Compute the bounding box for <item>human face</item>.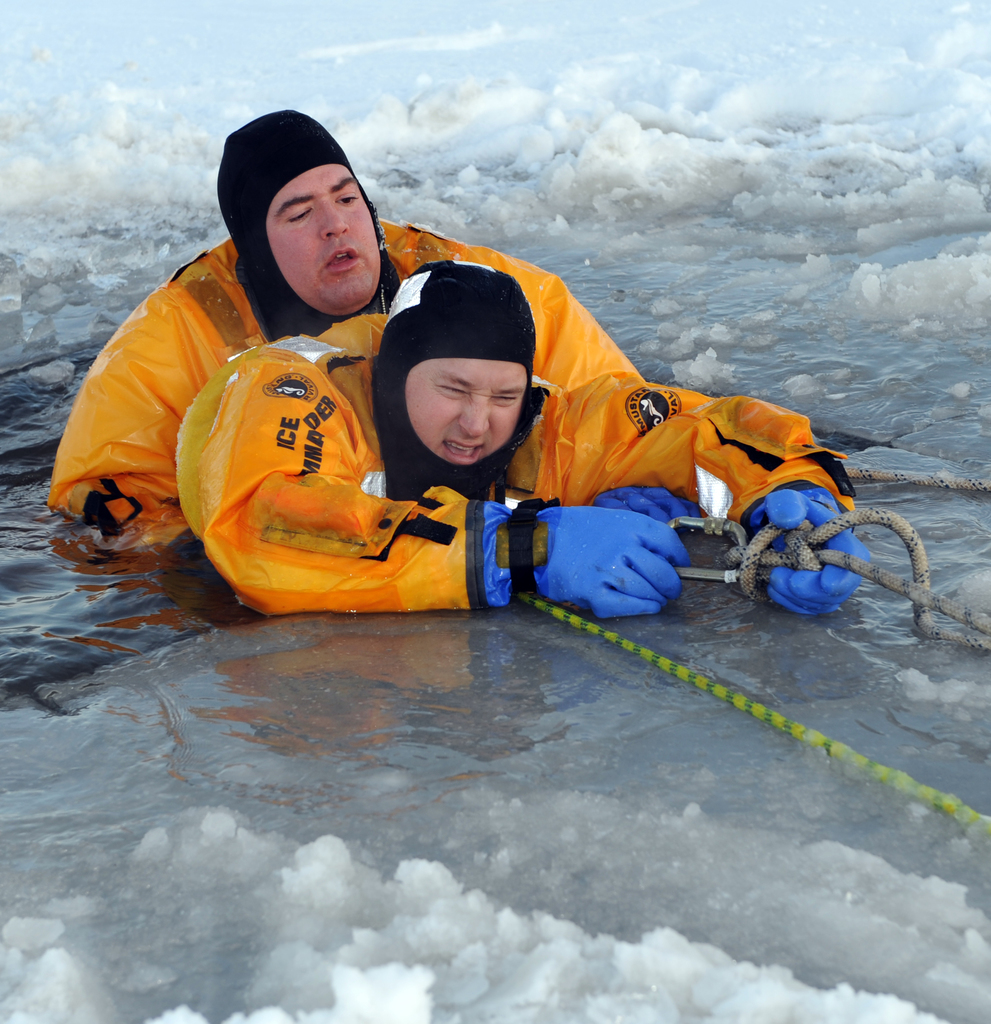
401:356:531:473.
